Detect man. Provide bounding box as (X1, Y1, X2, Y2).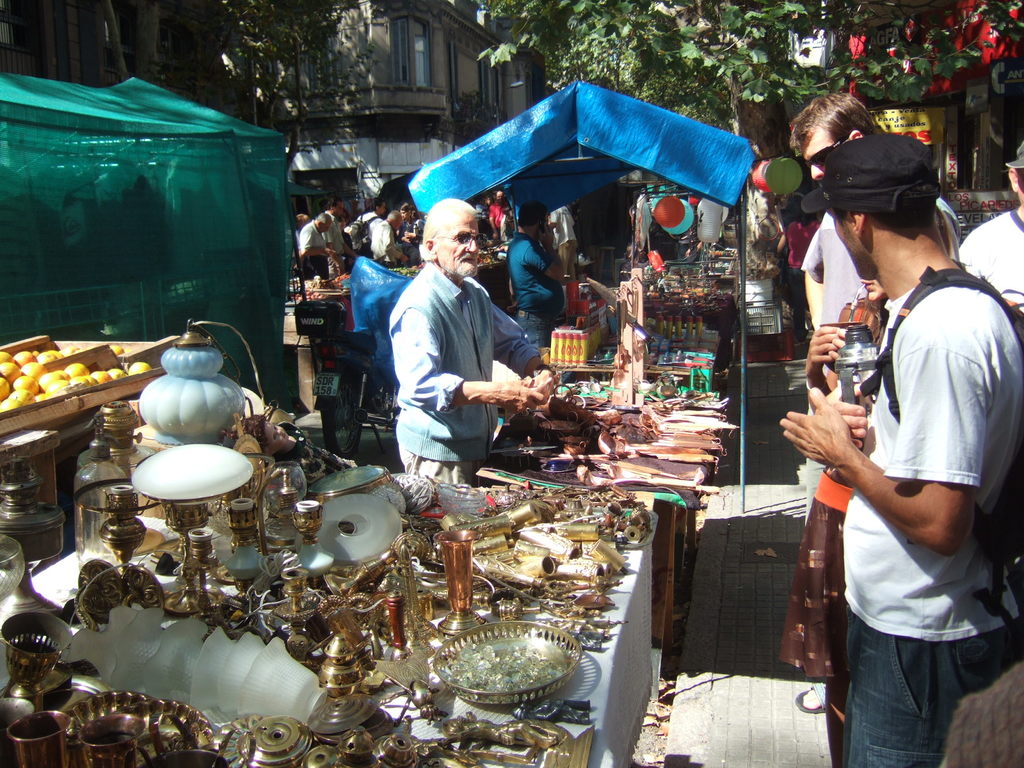
(386, 195, 556, 484).
